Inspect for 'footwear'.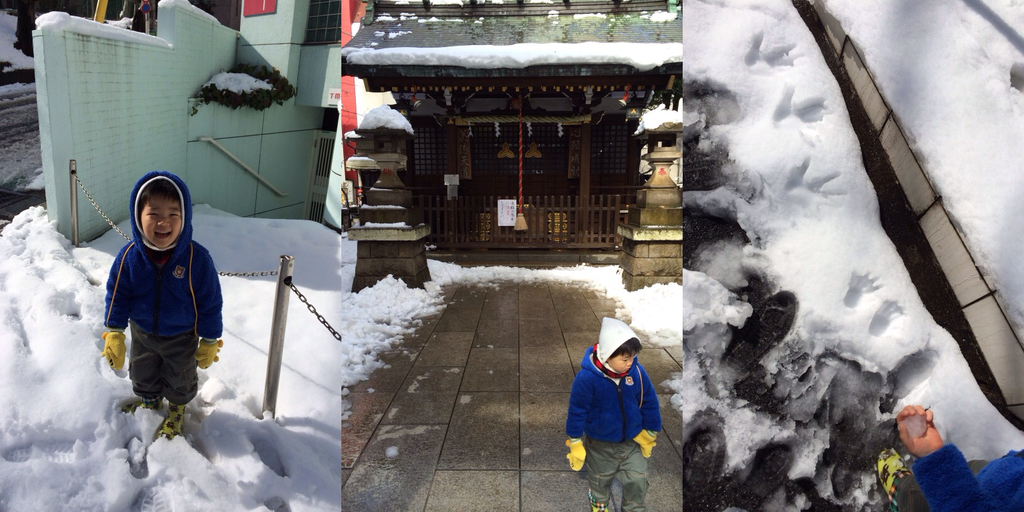
Inspection: x1=877, y1=447, x2=915, y2=508.
